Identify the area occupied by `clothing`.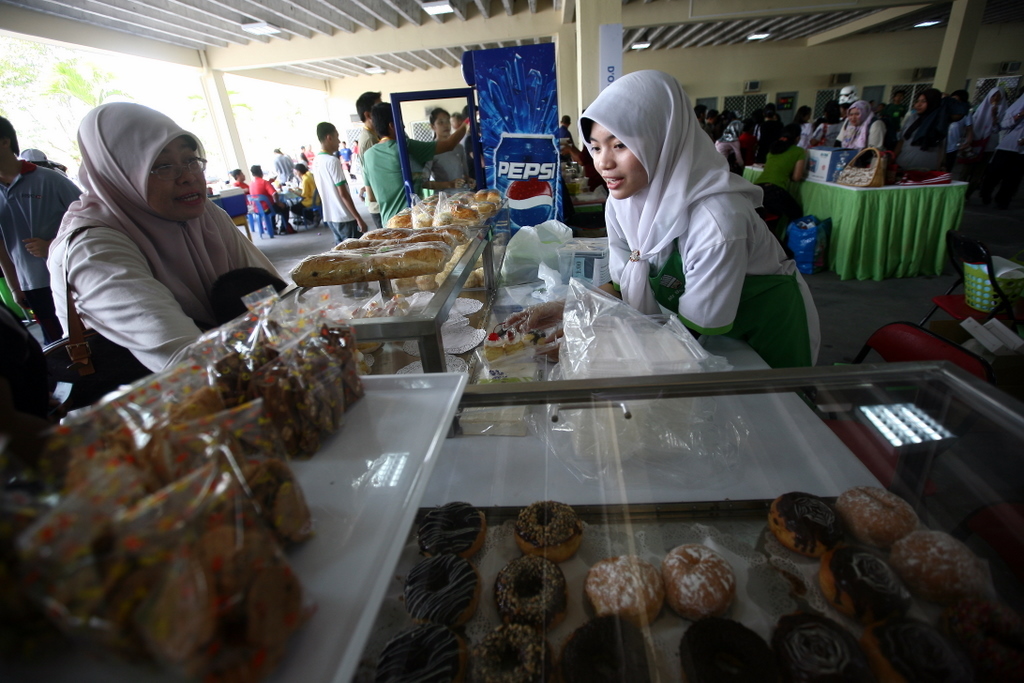
Area: box(312, 149, 356, 224).
